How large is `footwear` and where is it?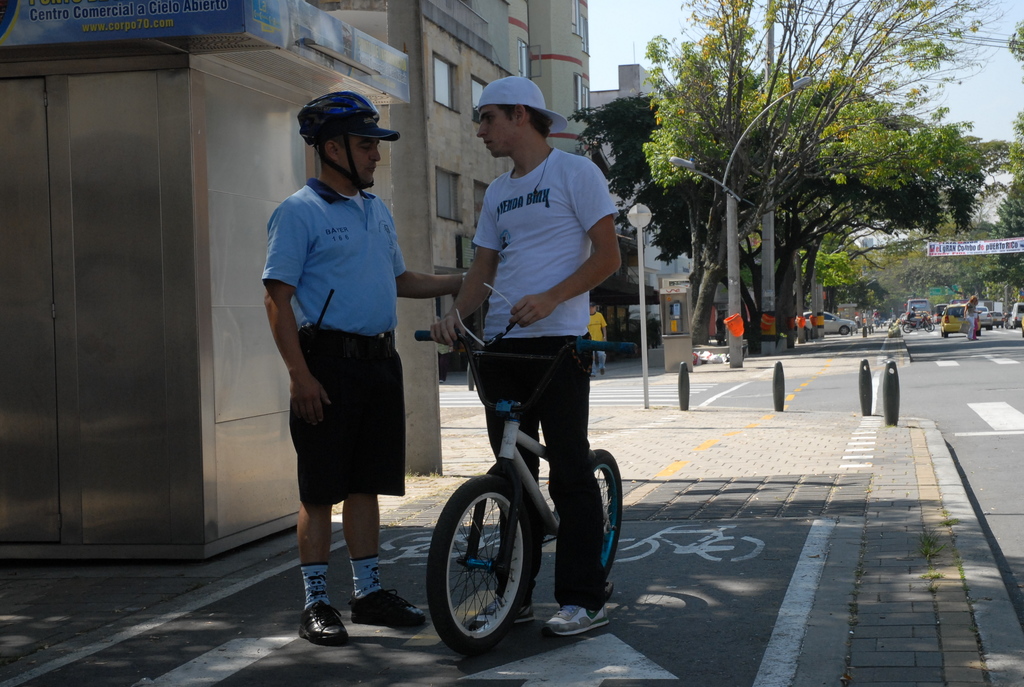
Bounding box: [x1=305, y1=604, x2=349, y2=646].
